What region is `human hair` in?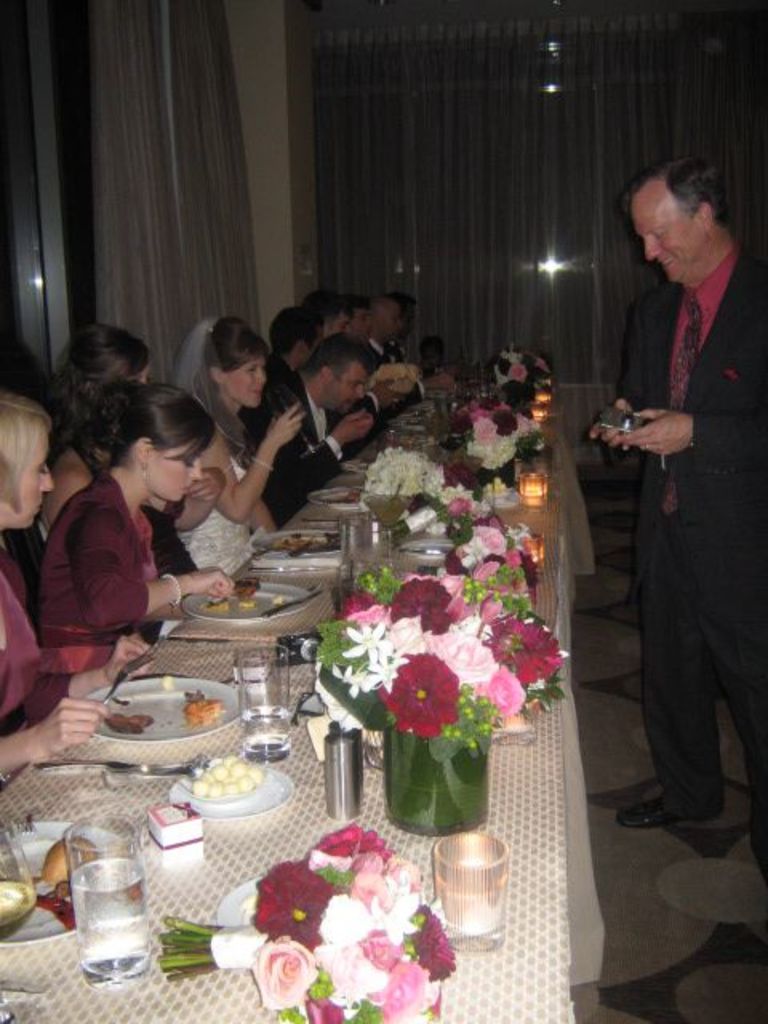
bbox=(301, 290, 344, 326).
